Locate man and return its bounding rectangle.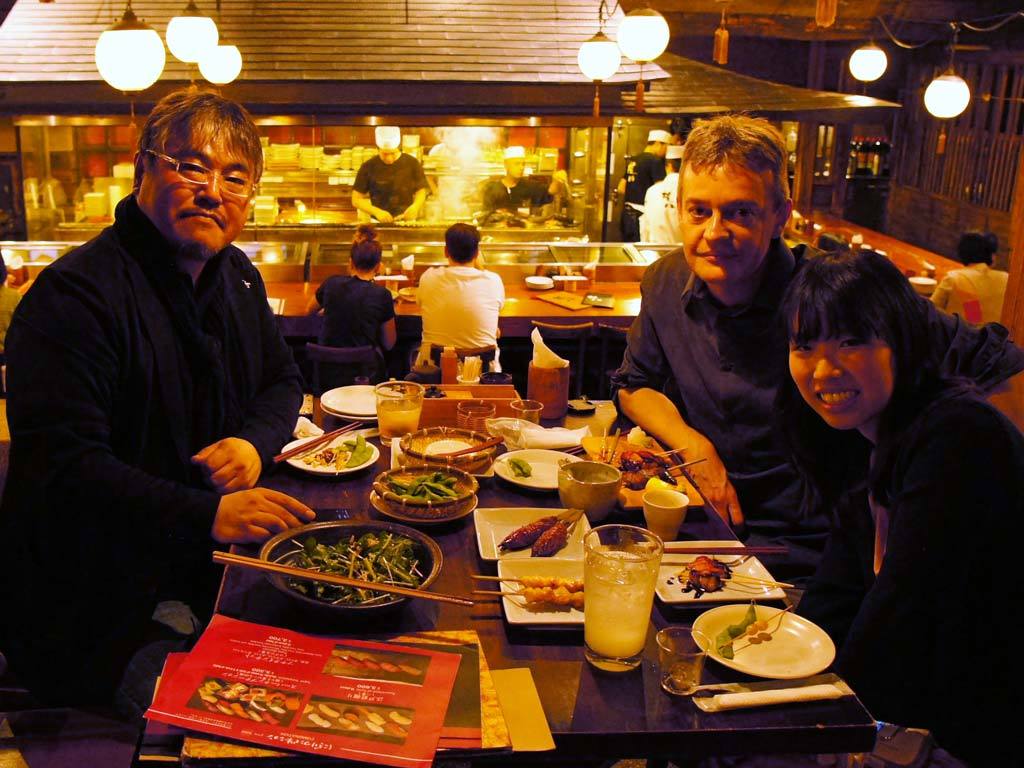
bbox=(350, 125, 431, 219).
